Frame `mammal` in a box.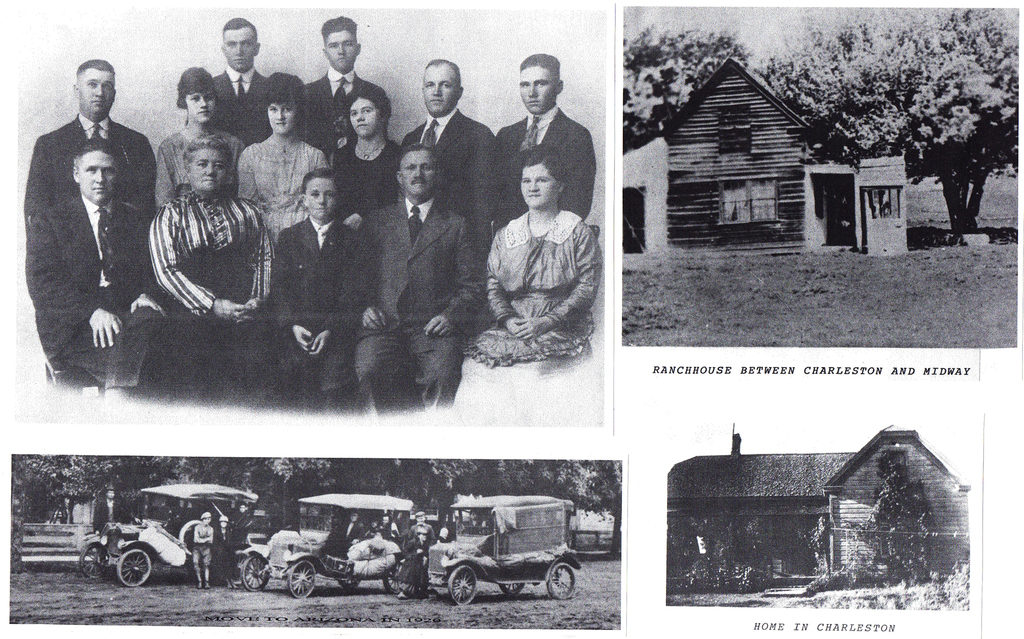
bbox(303, 9, 360, 139).
